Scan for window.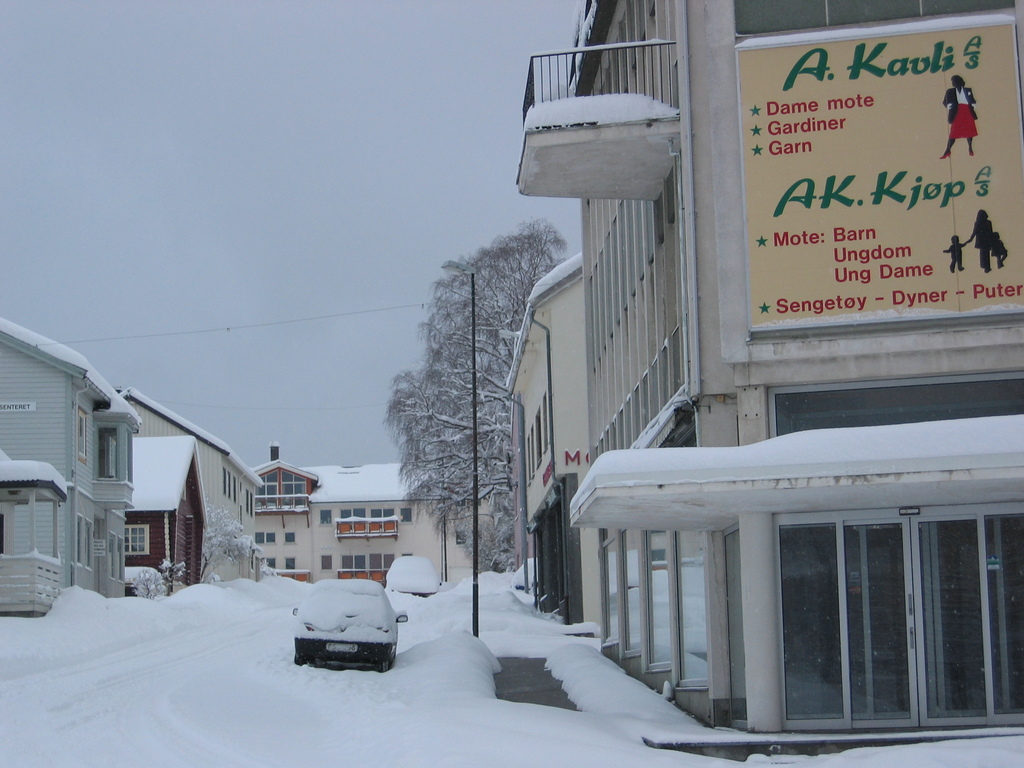
Scan result: rect(399, 508, 413, 522).
